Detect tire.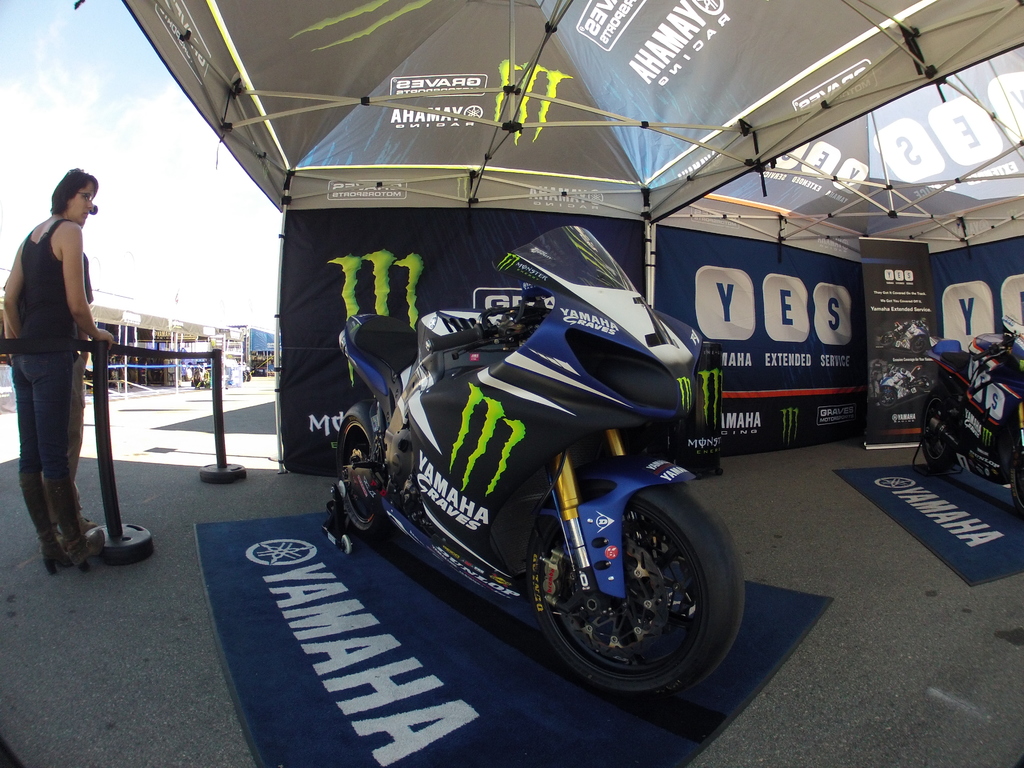
Detected at (x1=525, y1=483, x2=744, y2=700).
